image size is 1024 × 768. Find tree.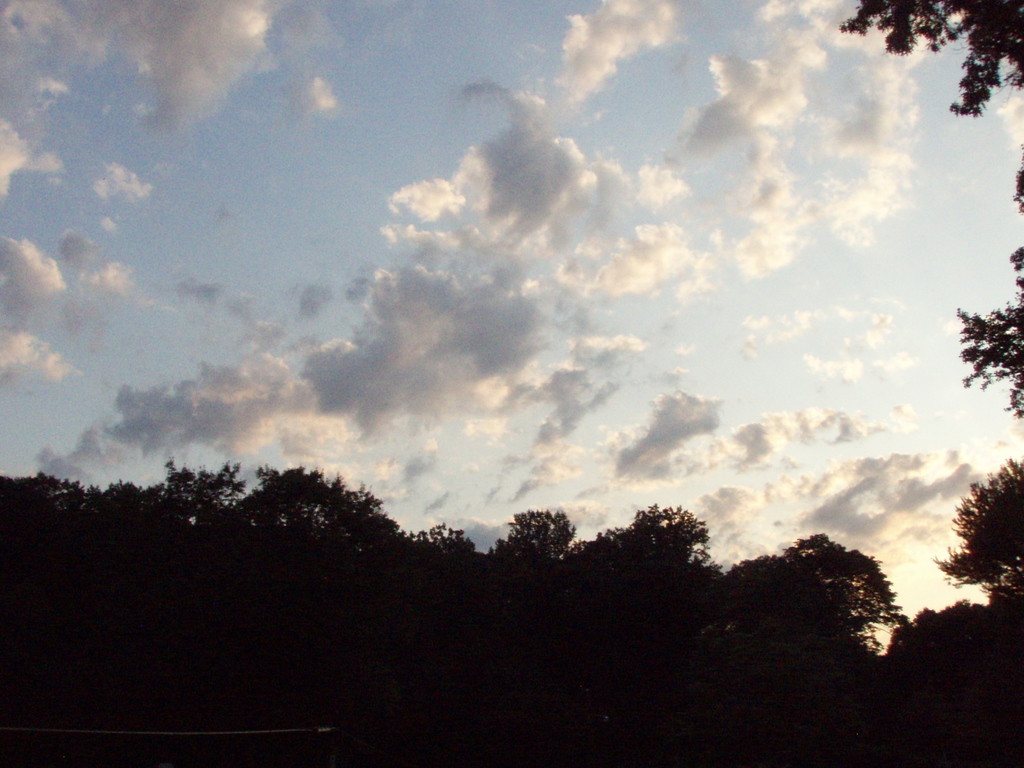
select_region(403, 521, 488, 602).
